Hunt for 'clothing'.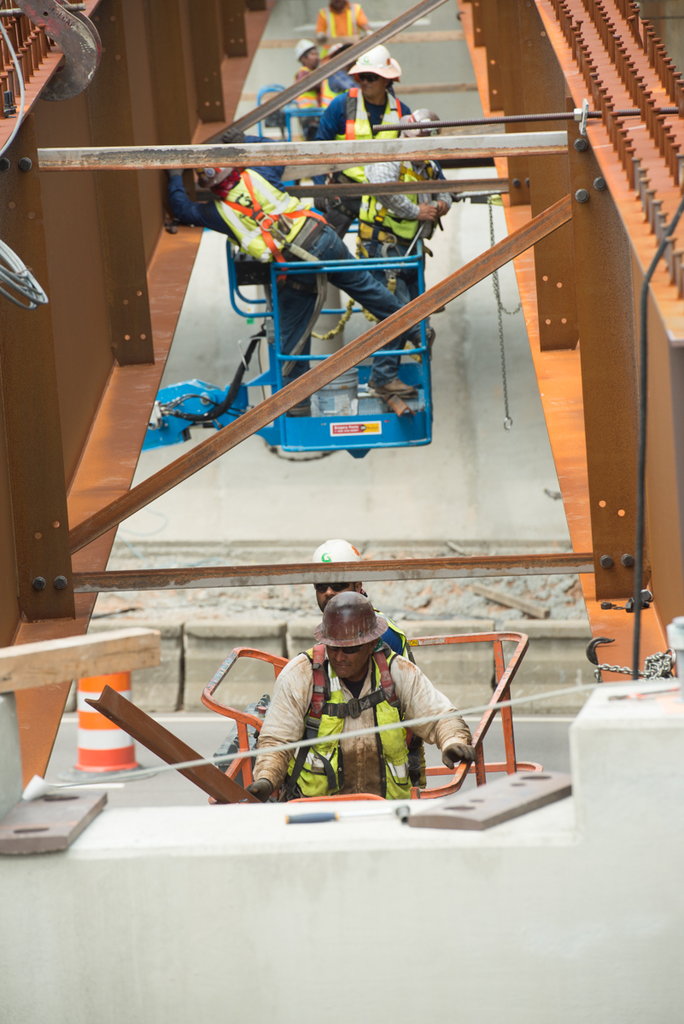
Hunted down at bbox(161, 140, 432, 431).
